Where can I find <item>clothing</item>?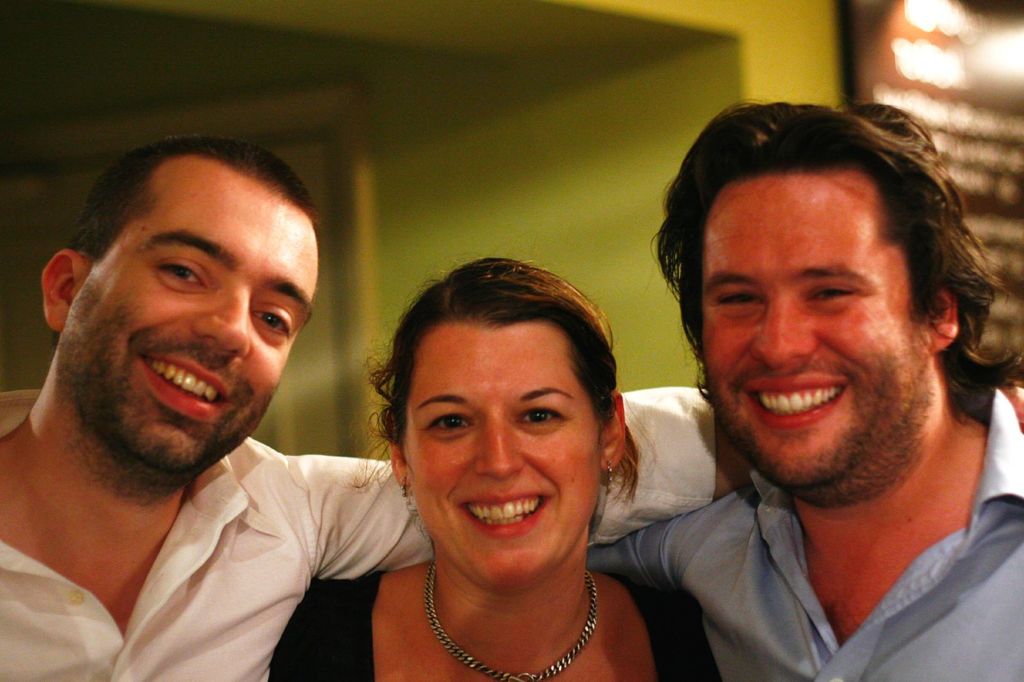
You can find it at 590 388 1023 681.
